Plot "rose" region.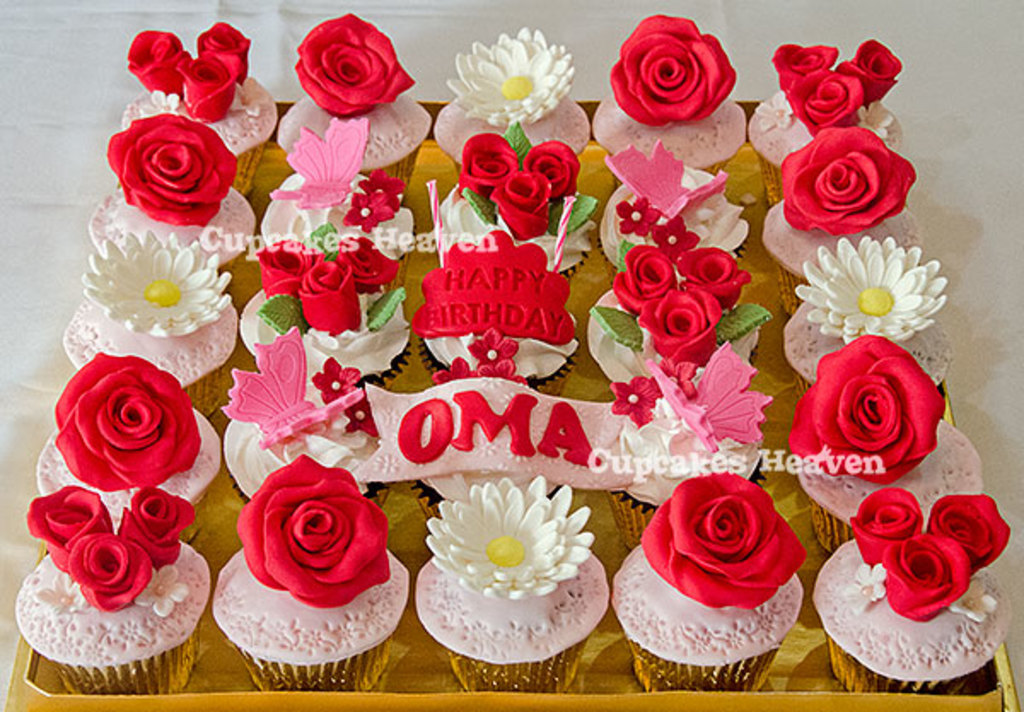
Plotted at rect(236, 454, 391, 610).
